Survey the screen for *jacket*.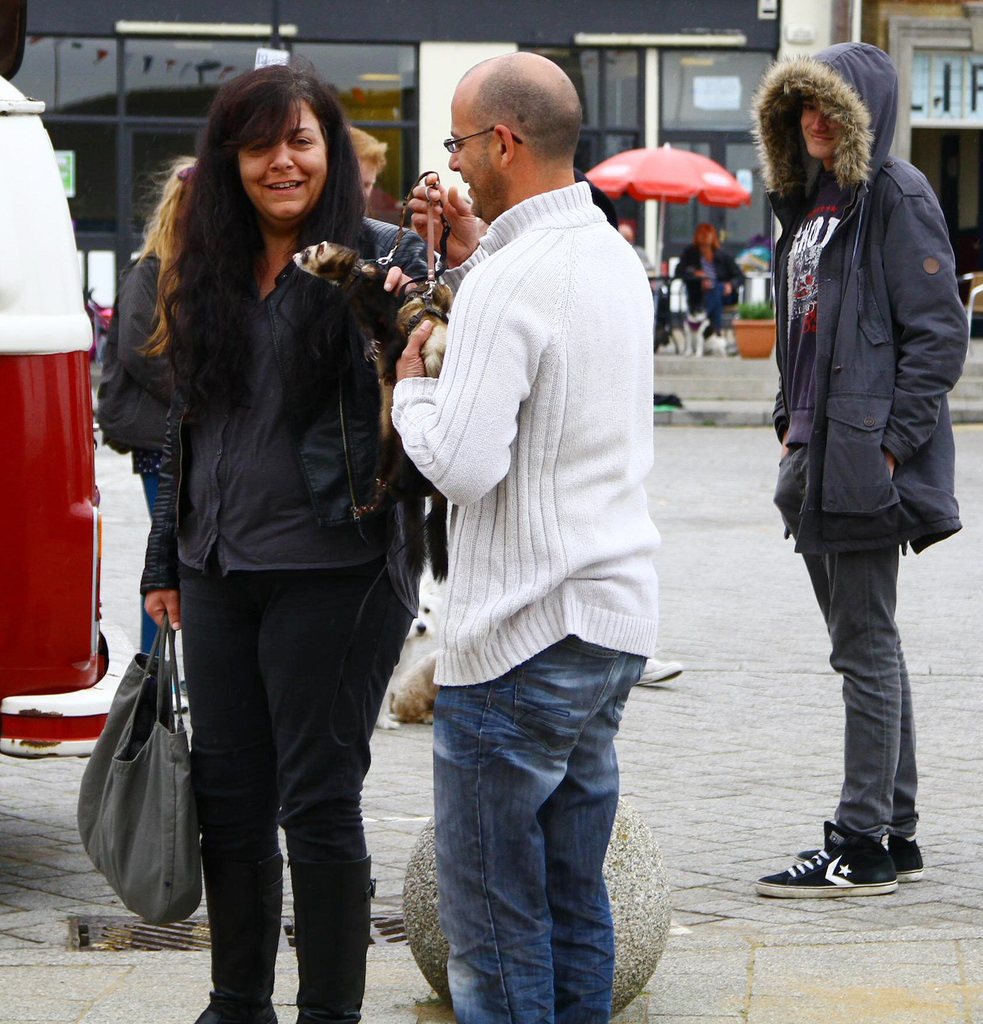
Survey found: 766,63,971,504.
